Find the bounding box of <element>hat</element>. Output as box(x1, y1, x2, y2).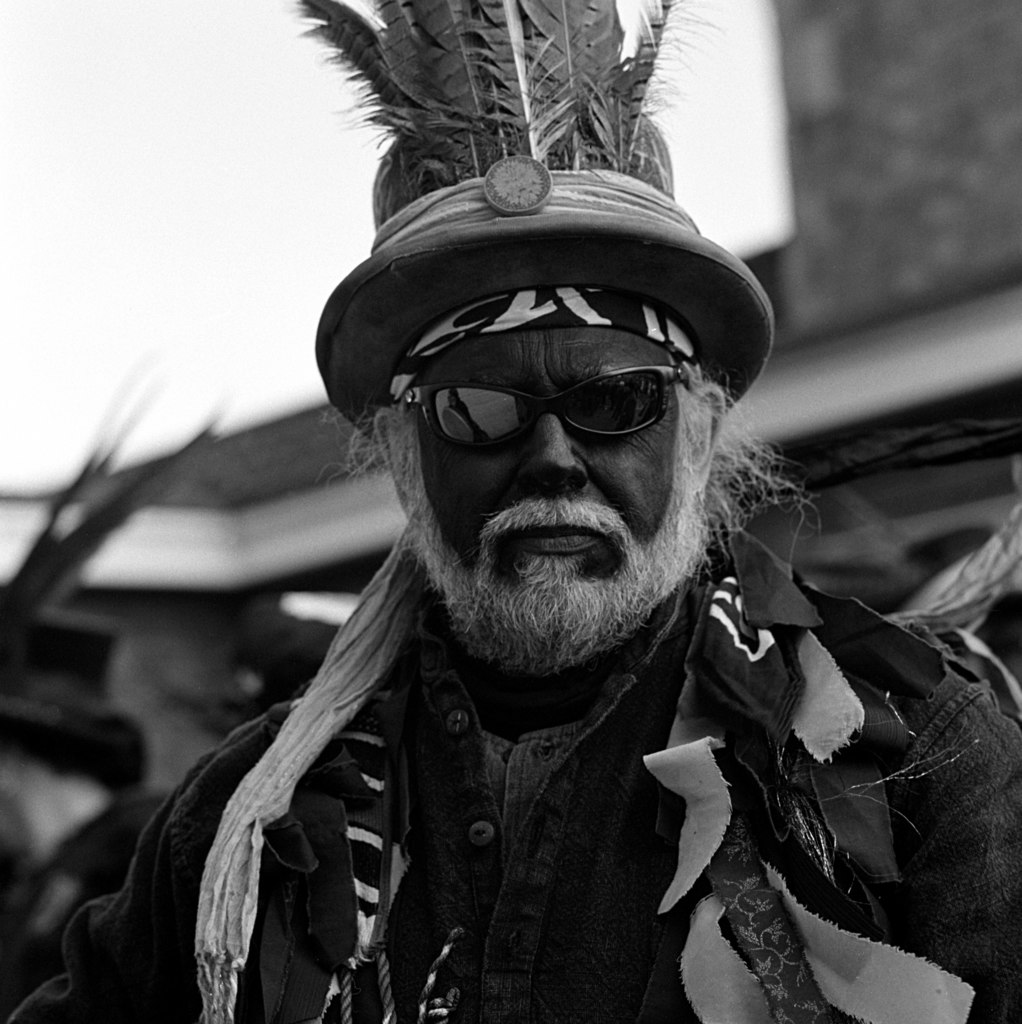
box(314, 108, 776, 419).
